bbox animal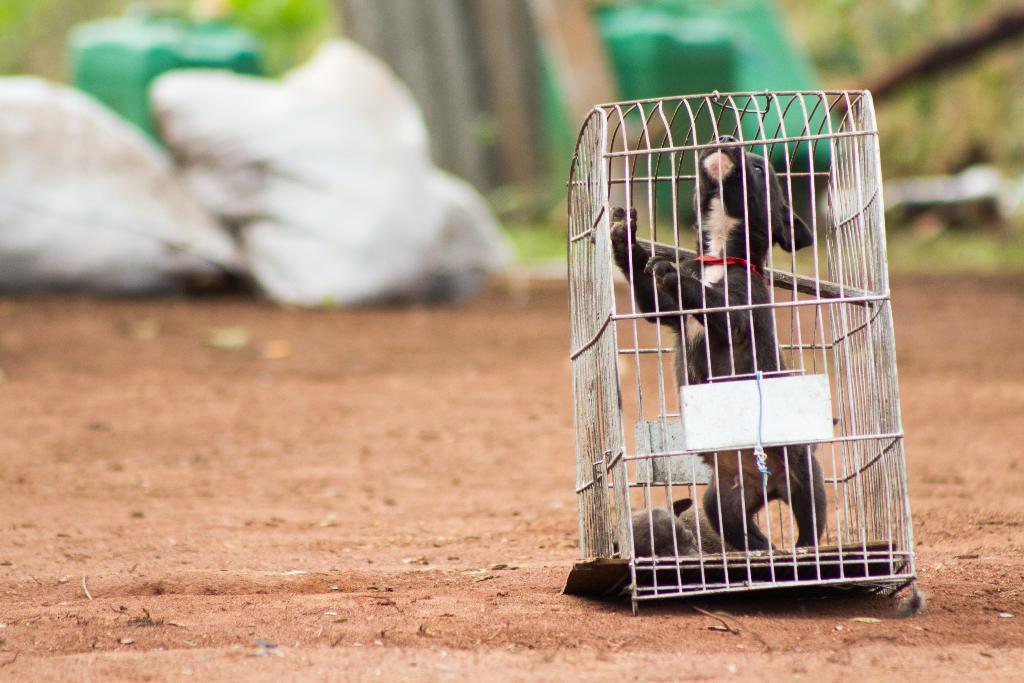
locate(607, 133, 815, 552)
